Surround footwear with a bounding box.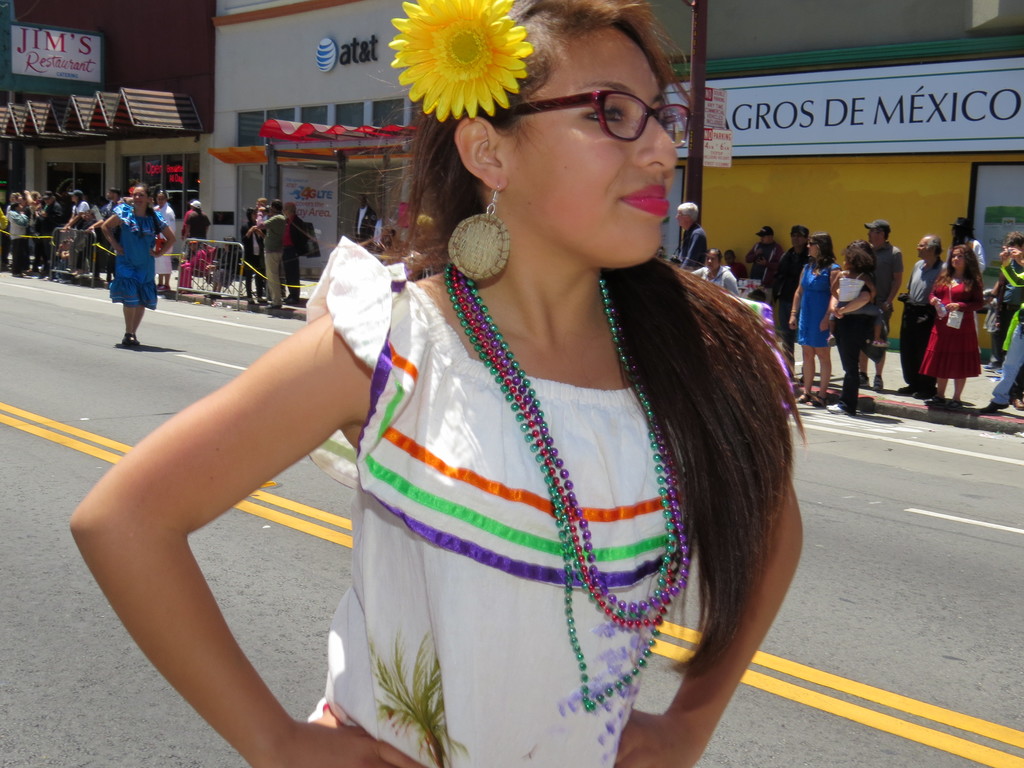
locate(895, 383, 914, 392).
